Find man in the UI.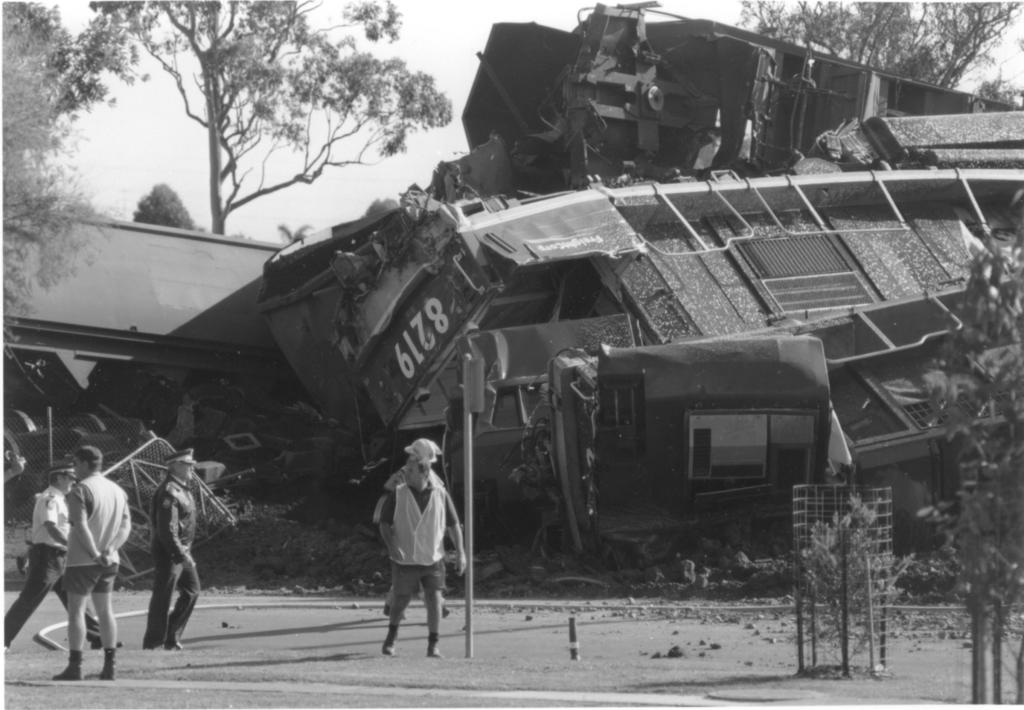
UI element at <box>373,439,452,615</box>.
